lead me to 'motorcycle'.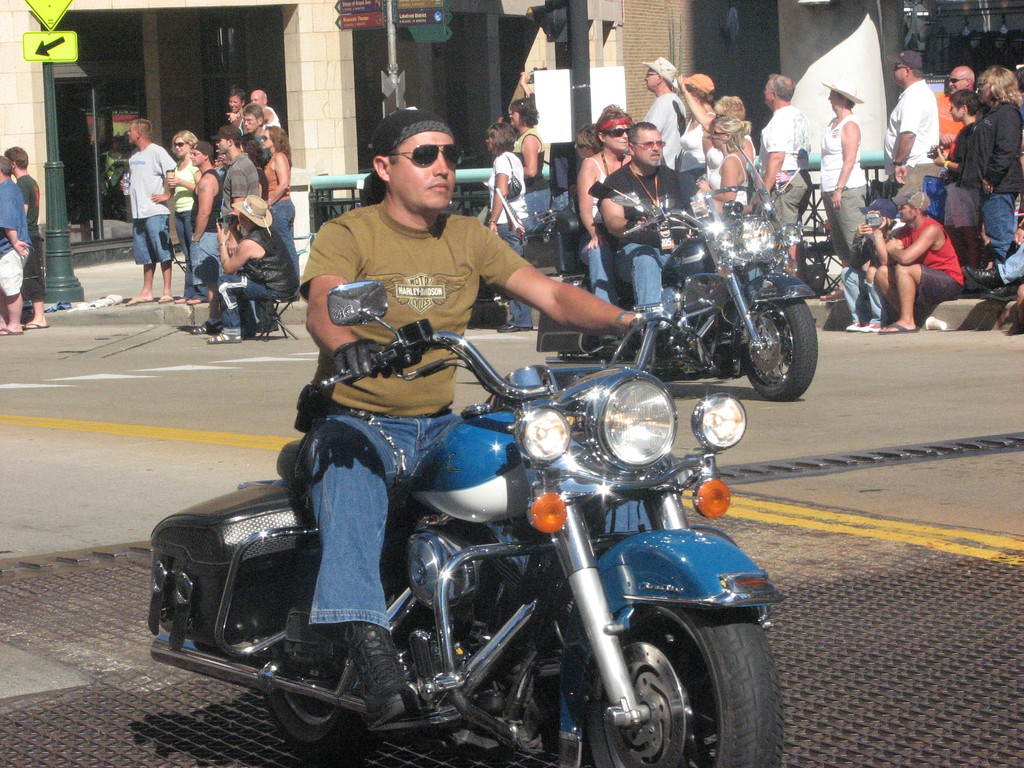
Lead to left=529, top=142, right=820, bottom=406.
